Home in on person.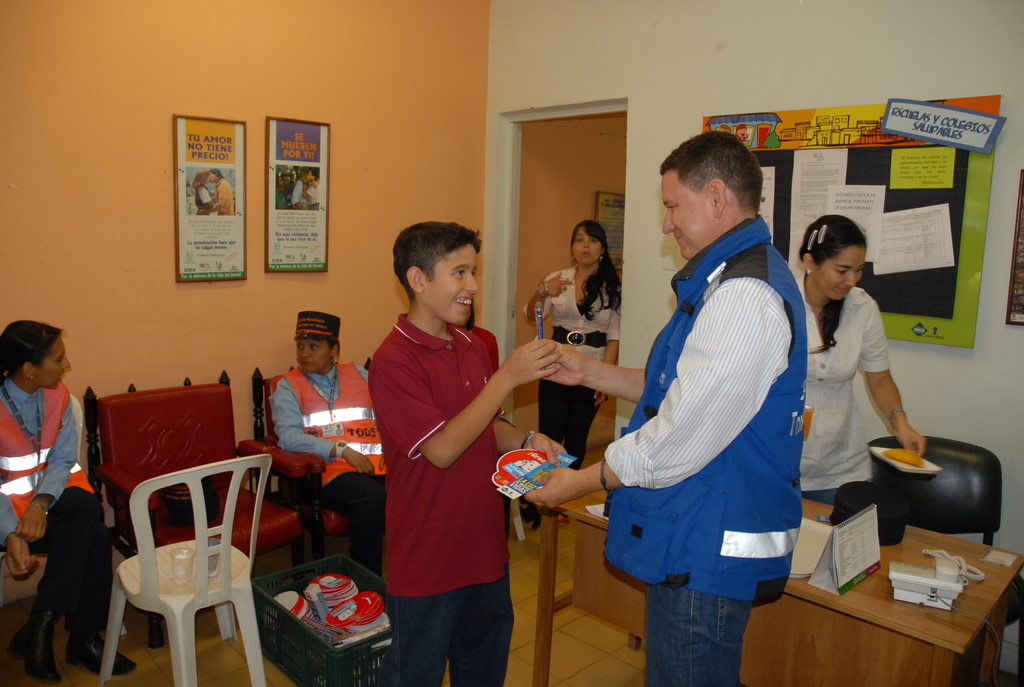
Homed in at pyautogui.locateOnScreen(286, 168, 294, 195).
